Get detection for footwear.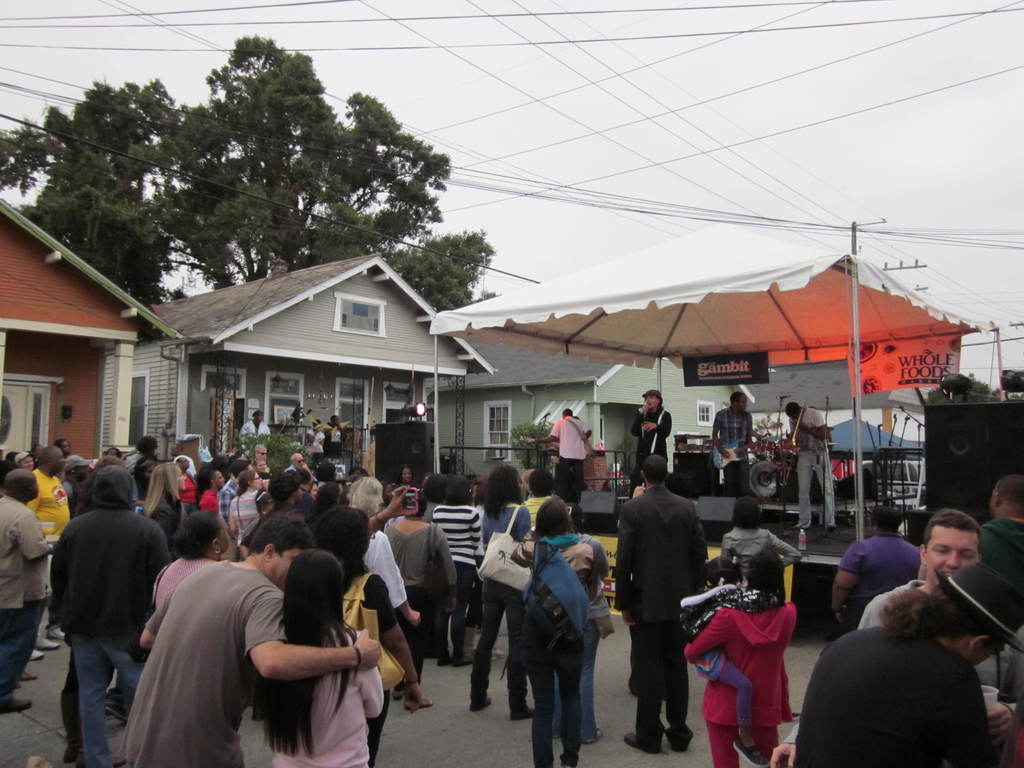
Detection: bbox=(742, 744, 768, 764).
